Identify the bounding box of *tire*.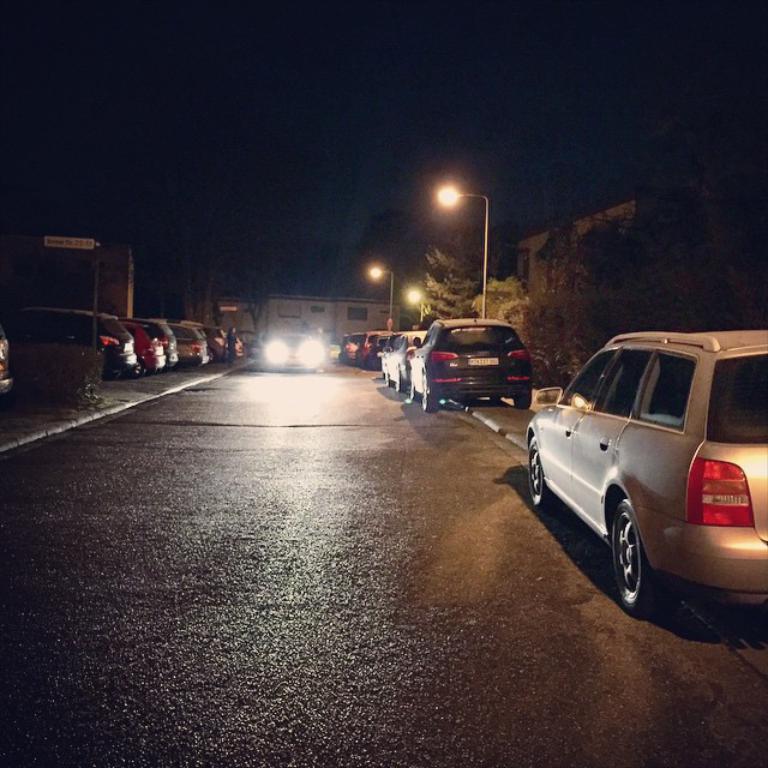
left=396, top=373, right=398, bottom=390.
